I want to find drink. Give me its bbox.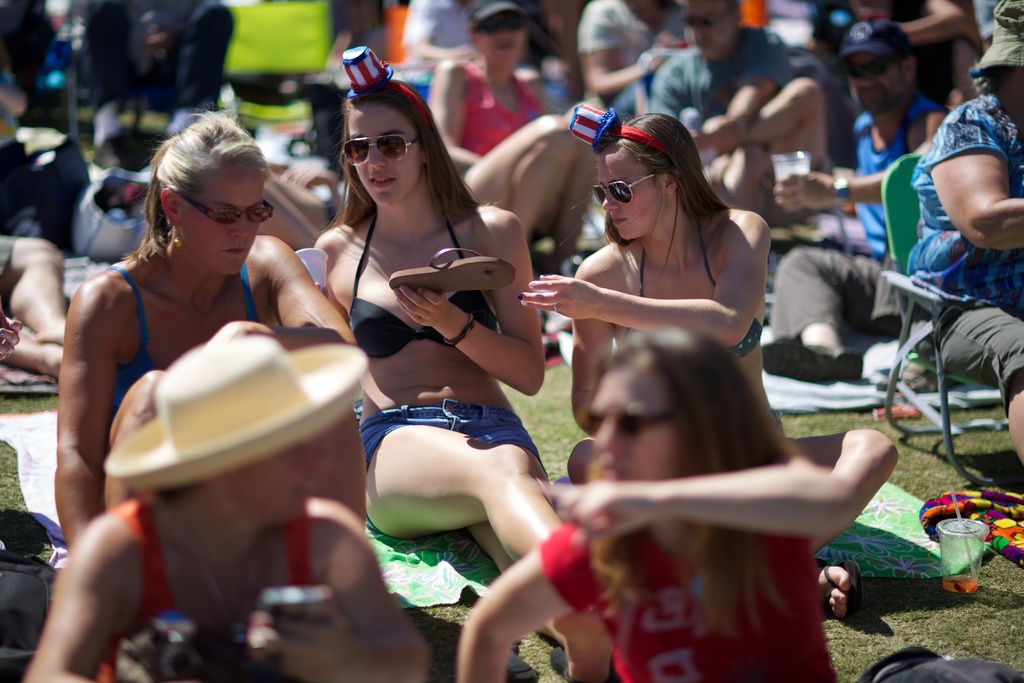
region(943, 571, 976, 595).
